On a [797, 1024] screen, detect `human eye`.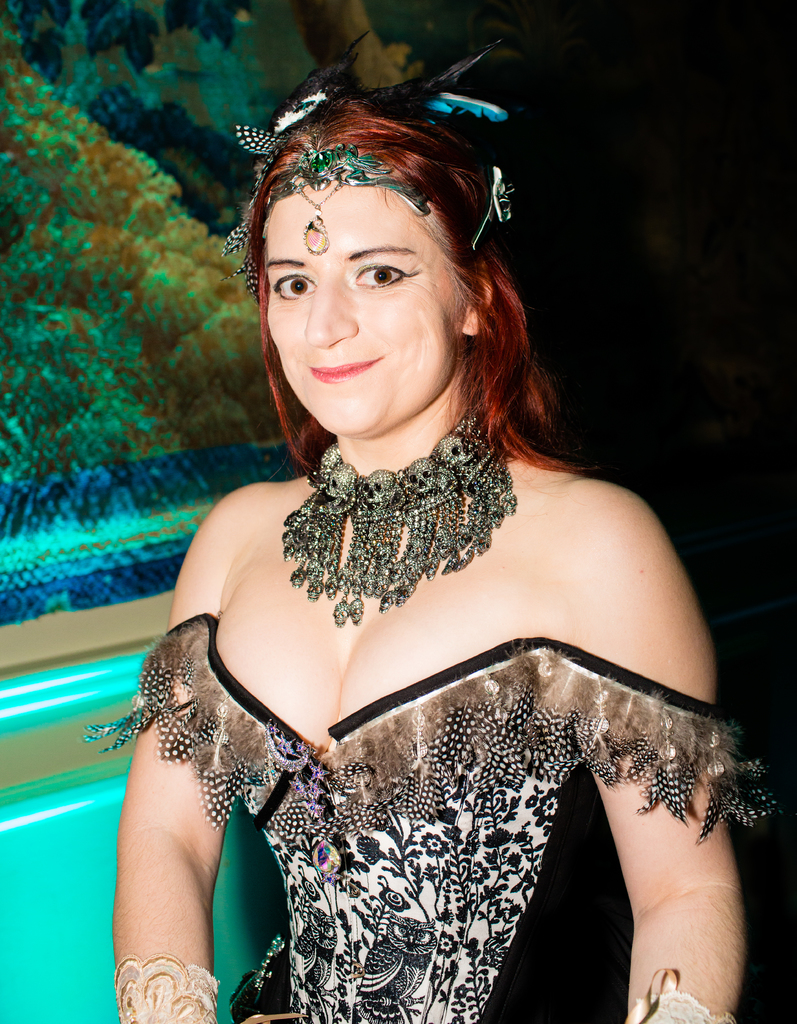
crop(272, 268, 318, 300).
